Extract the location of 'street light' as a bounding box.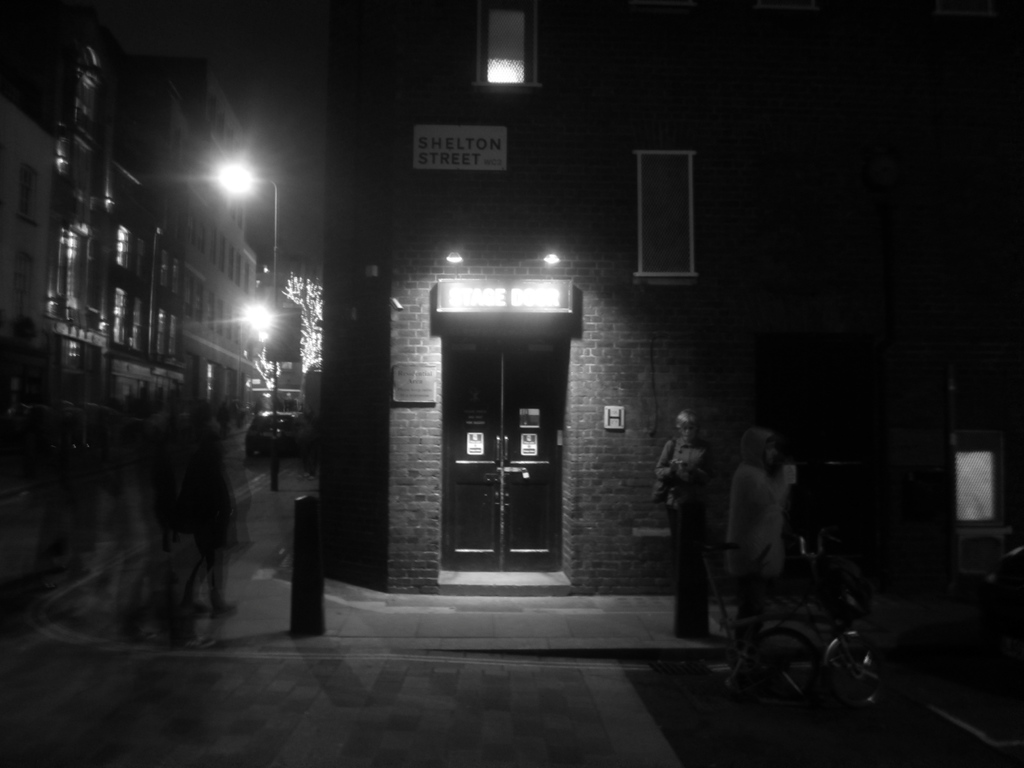
<box>230,298,276,397</box>.
